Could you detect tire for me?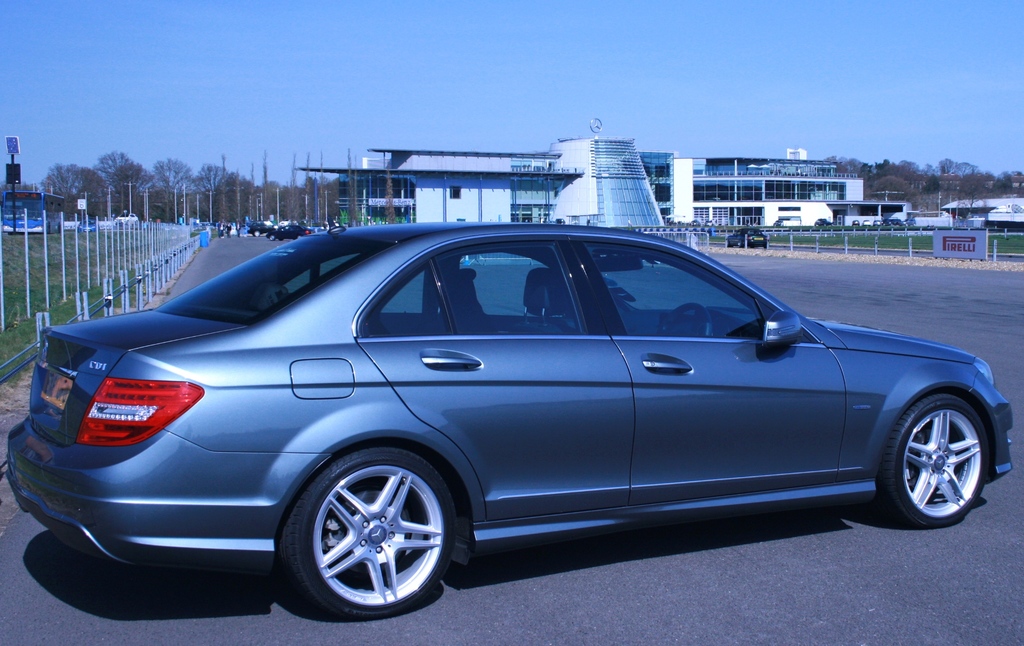
Detection result: 45, 226, 49, 232.
